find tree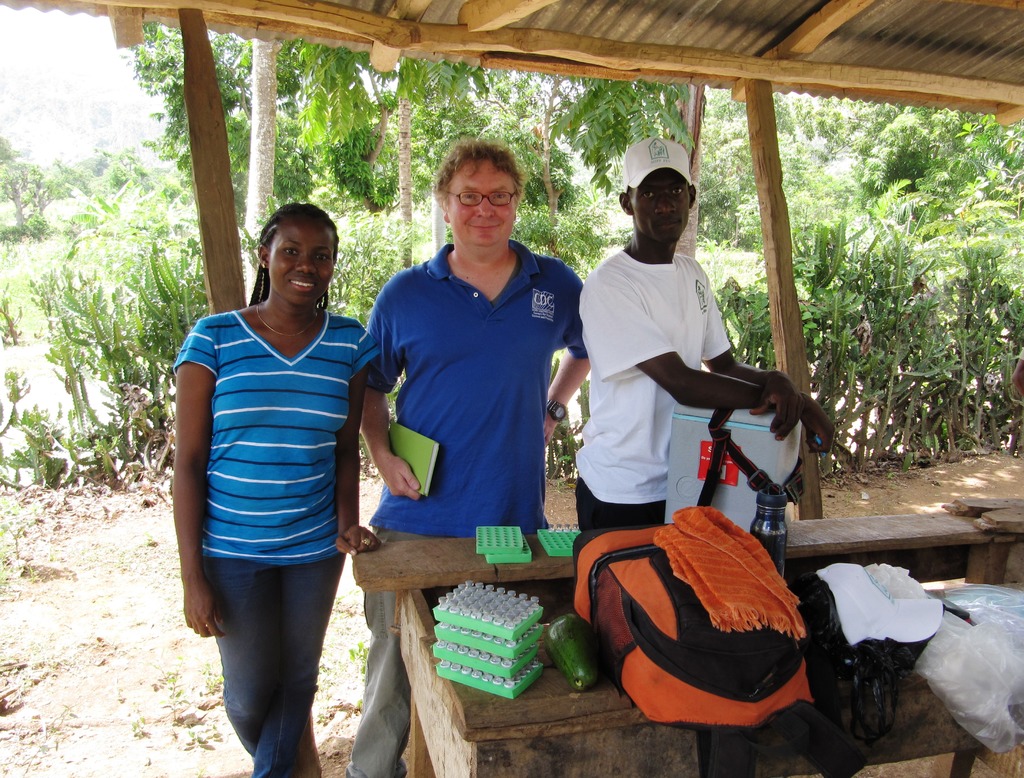
detection(0, 122, 119, 245)
